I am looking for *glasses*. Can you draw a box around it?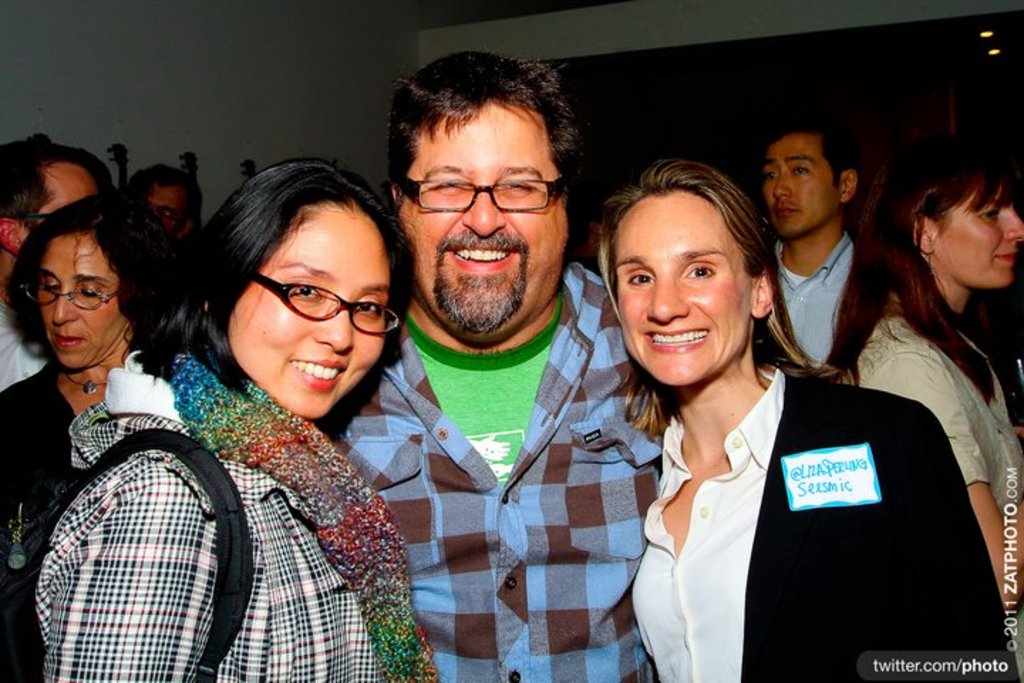
Sure, the bounding box is pyautogui.locateOnScreen(252, 263, 401, 344).
